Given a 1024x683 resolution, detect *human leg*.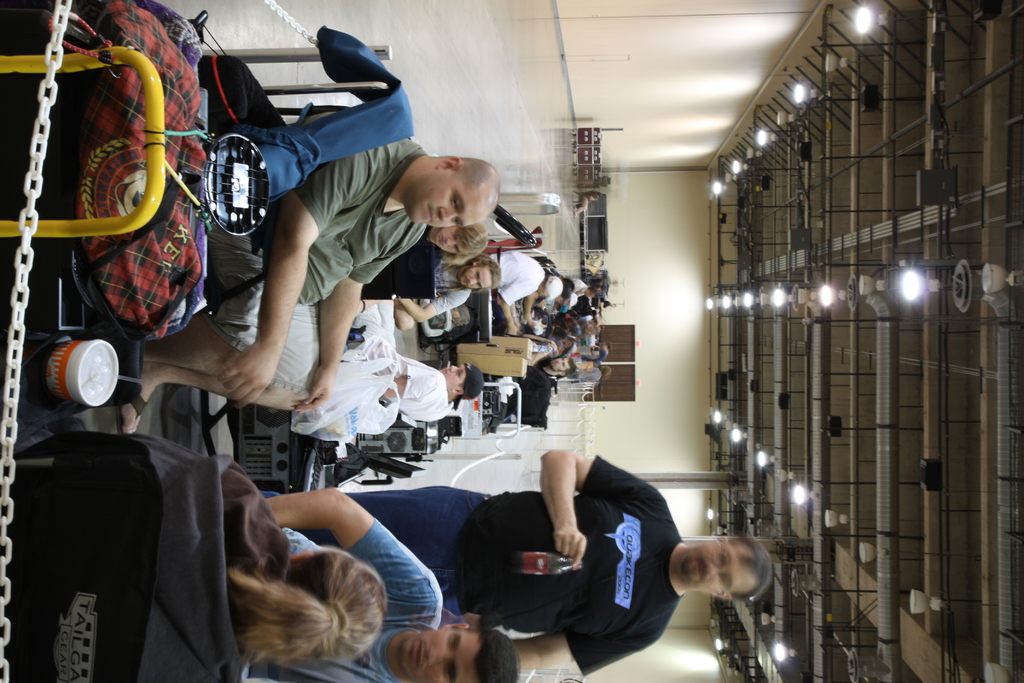
bbox=[437, 580, 467, 611].
